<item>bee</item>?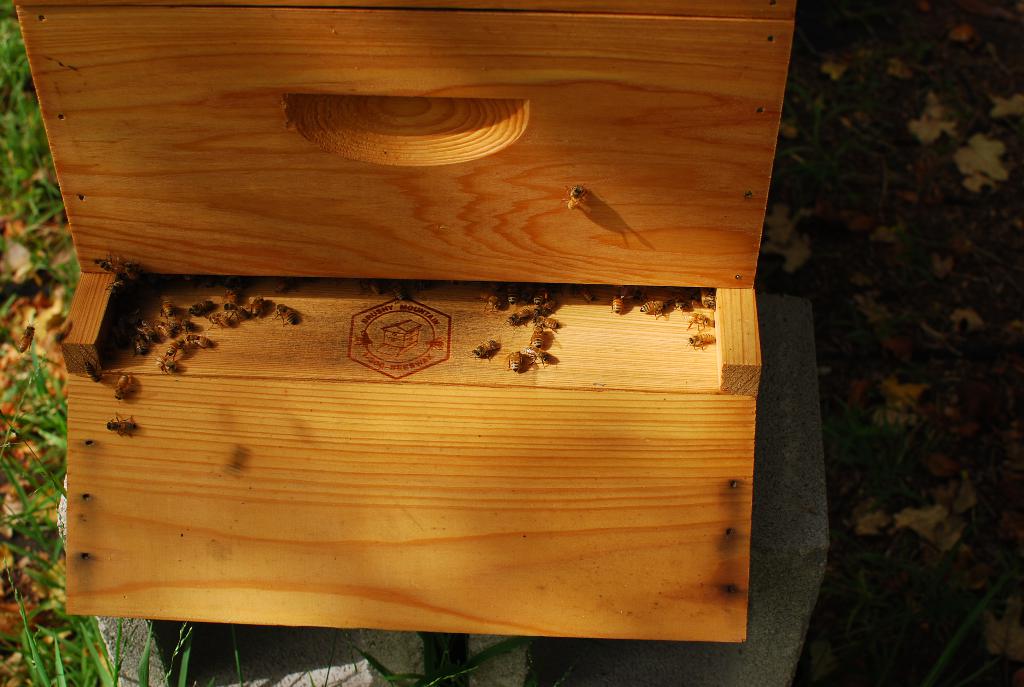
rect(530, 328, 541, 351)
